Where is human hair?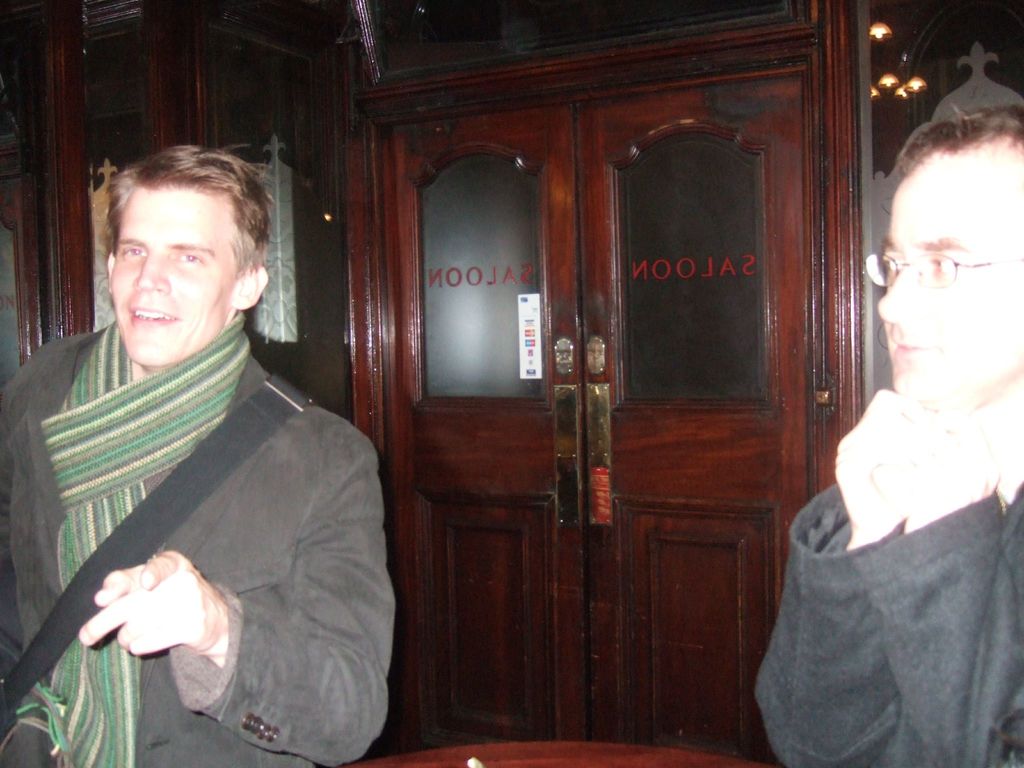
102/141/282/318.
